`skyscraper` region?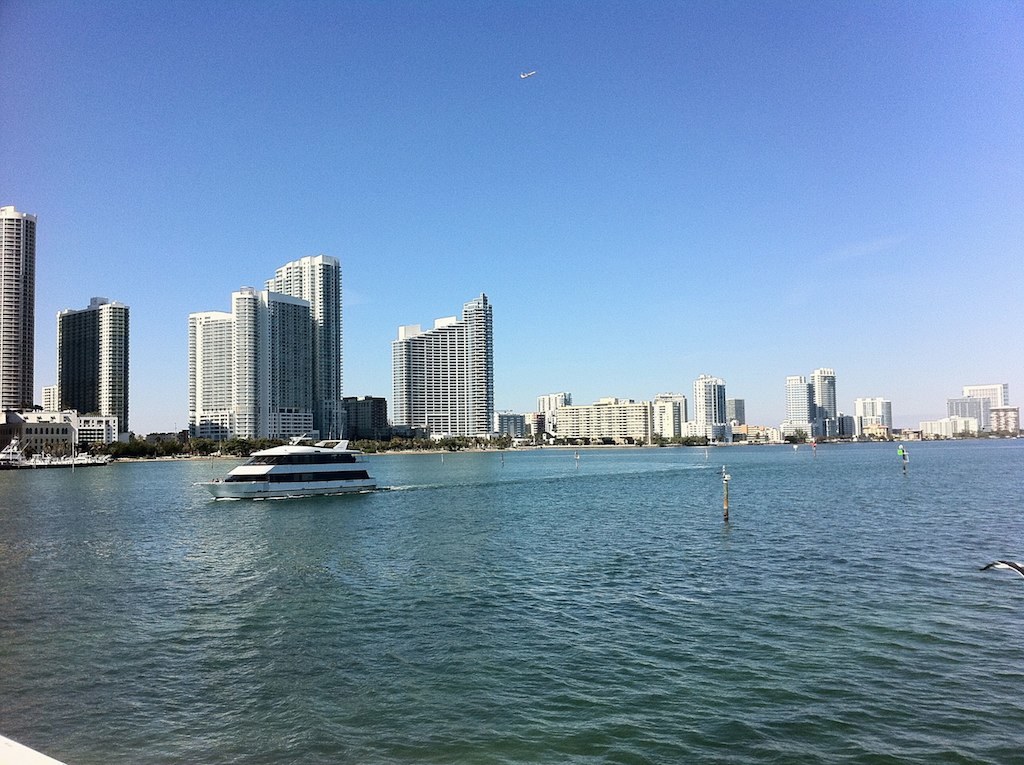
[271, 254, 343, 440]
